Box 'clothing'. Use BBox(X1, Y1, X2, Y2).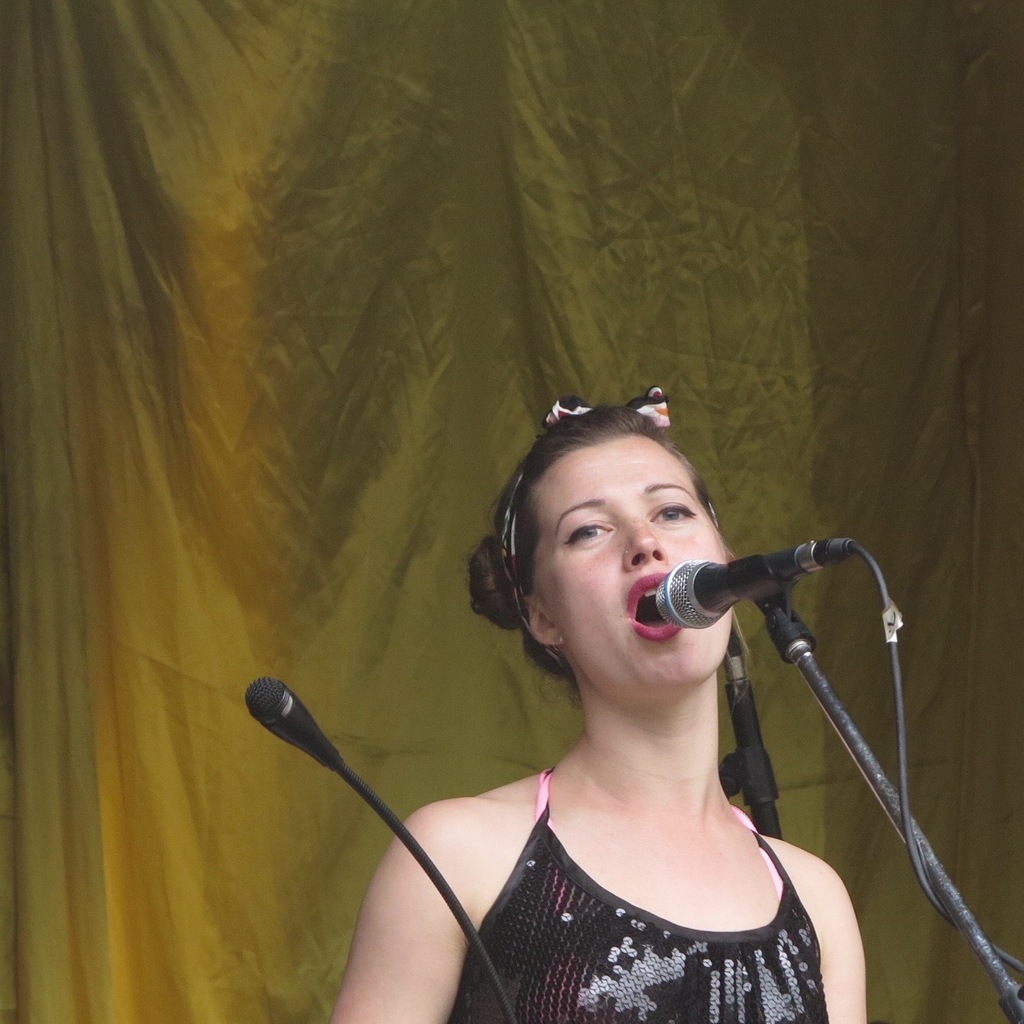
BBox(455, 765, 827, 1023).
